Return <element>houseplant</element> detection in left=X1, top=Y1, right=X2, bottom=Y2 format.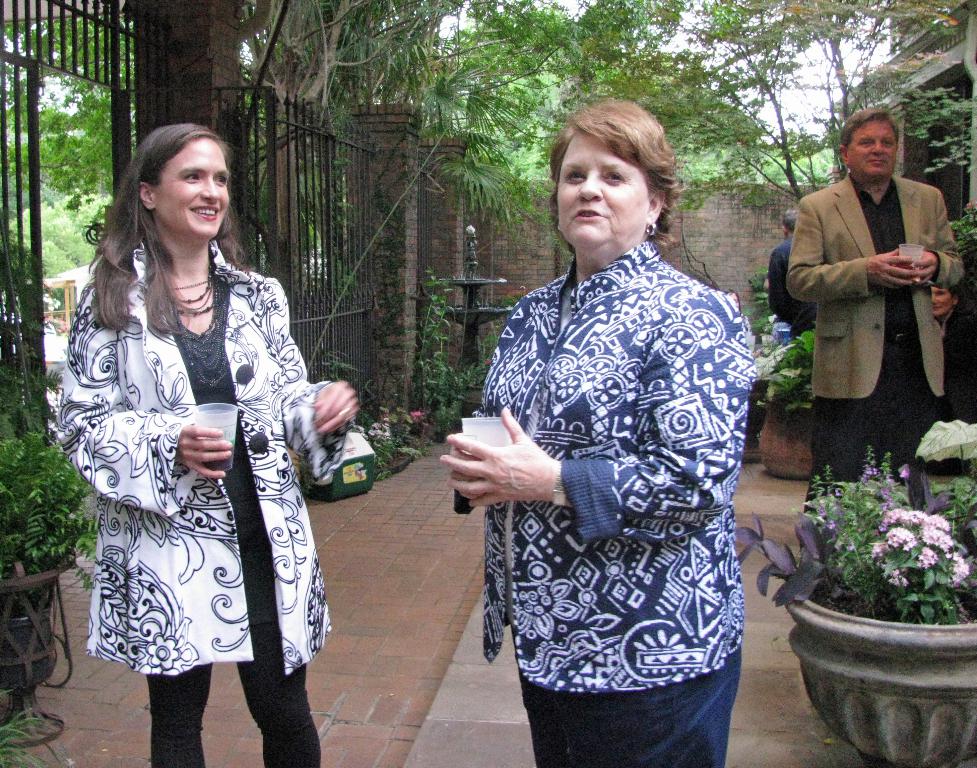
left=728, top=444, right=976, bottom=767.
